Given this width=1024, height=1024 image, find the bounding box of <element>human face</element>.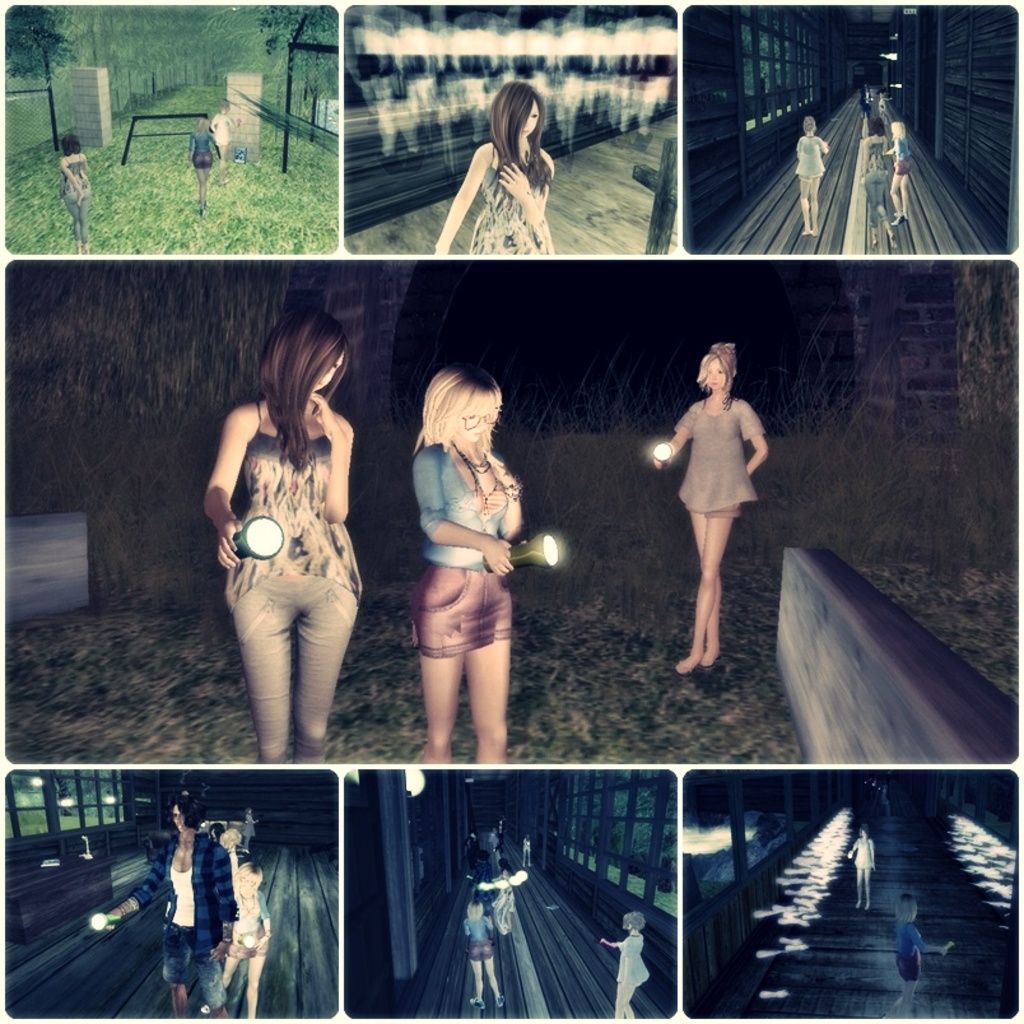
<bbox>453, 397, 497, 451</bbox>.
